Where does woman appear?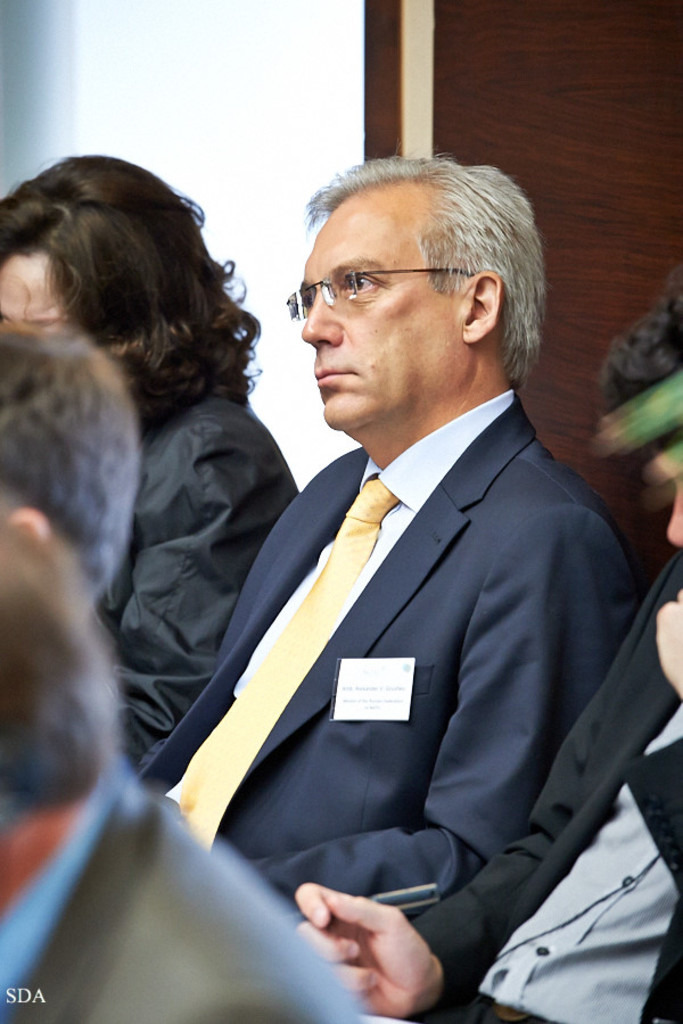
Appears at (left=0, top=144, right=297, bottom=760).
